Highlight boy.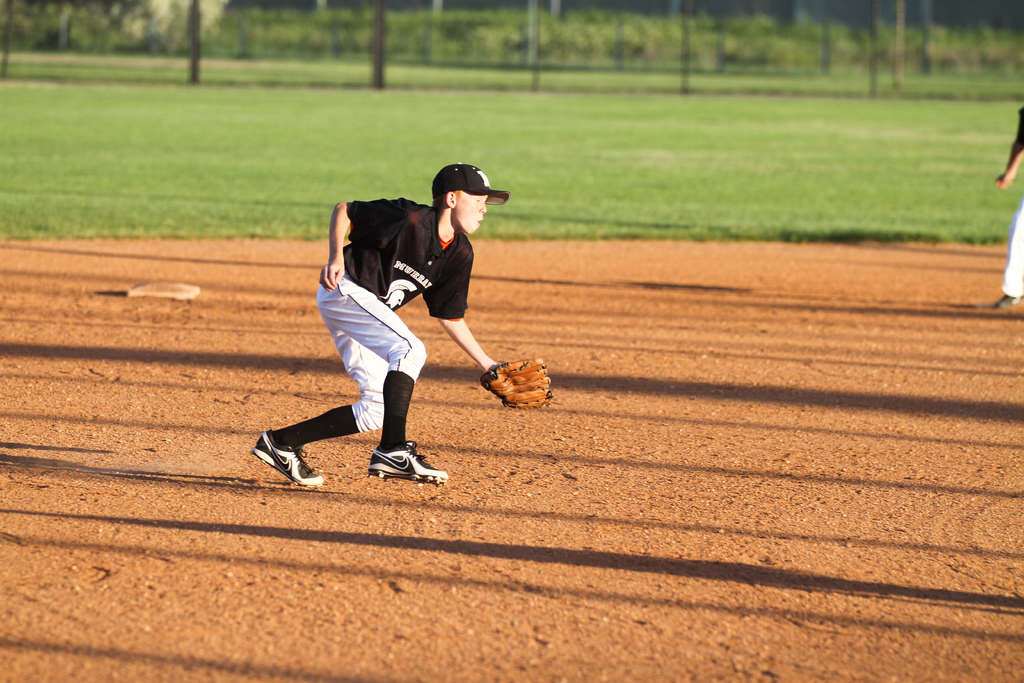
Highlighted region: bbox=[259, 154, 482, 481].
